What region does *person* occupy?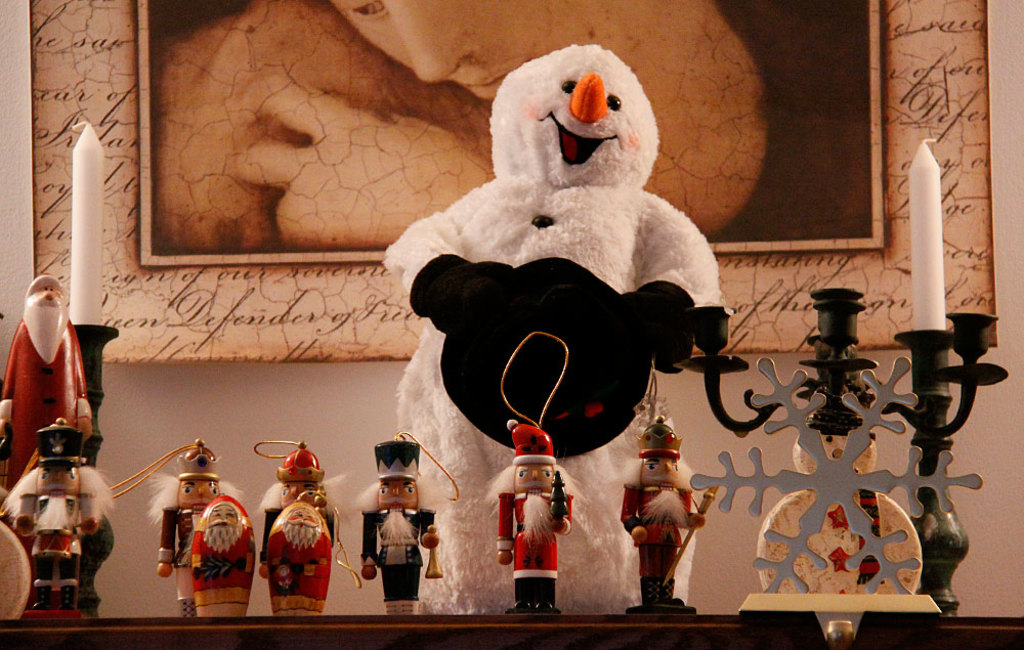
x1=4, y1=253, x2=104, y2=543.
